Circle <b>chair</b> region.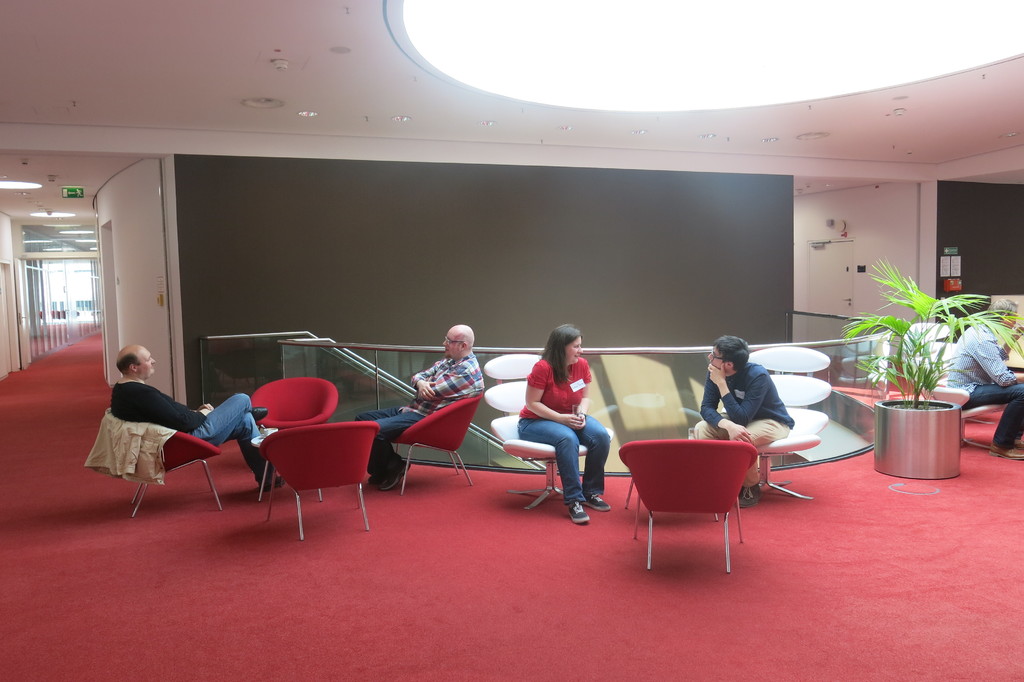
Region: region(252, 375, 340, 499).
